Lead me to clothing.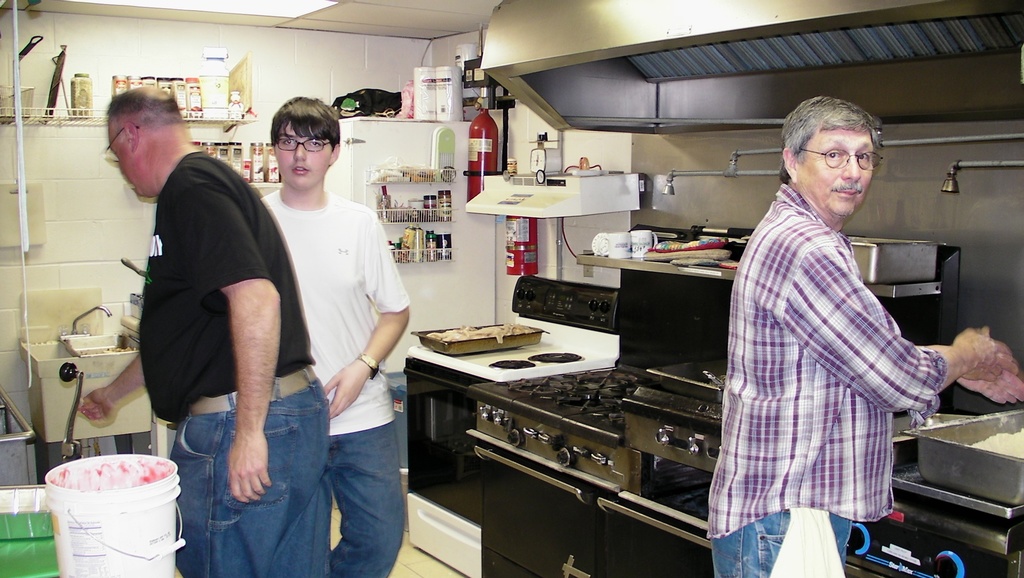
Lead to 703 178 951 577.
